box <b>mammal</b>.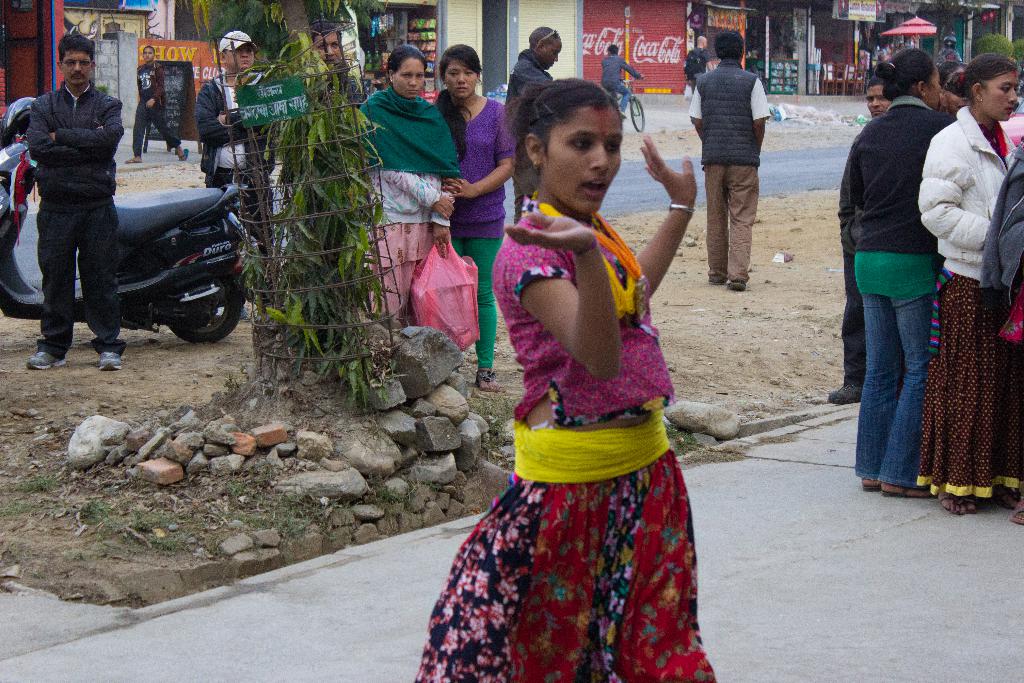
357,45,463,330.
